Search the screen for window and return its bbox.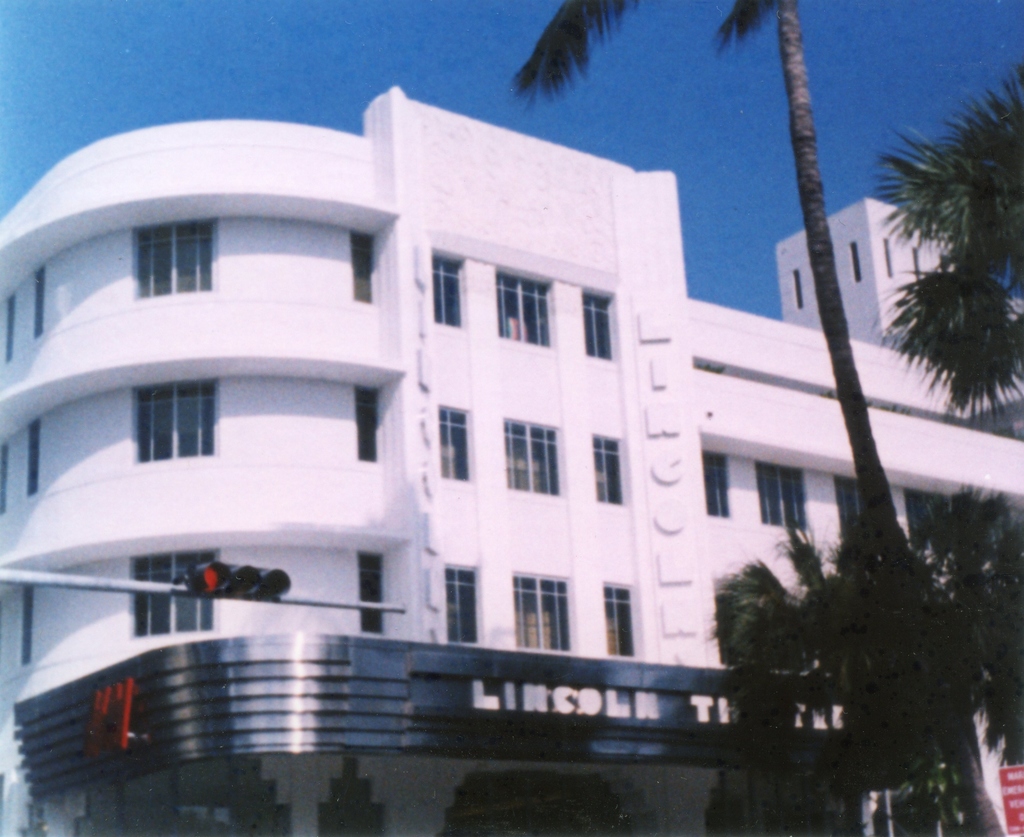
Found: crop(516, 565, 576, 648).
